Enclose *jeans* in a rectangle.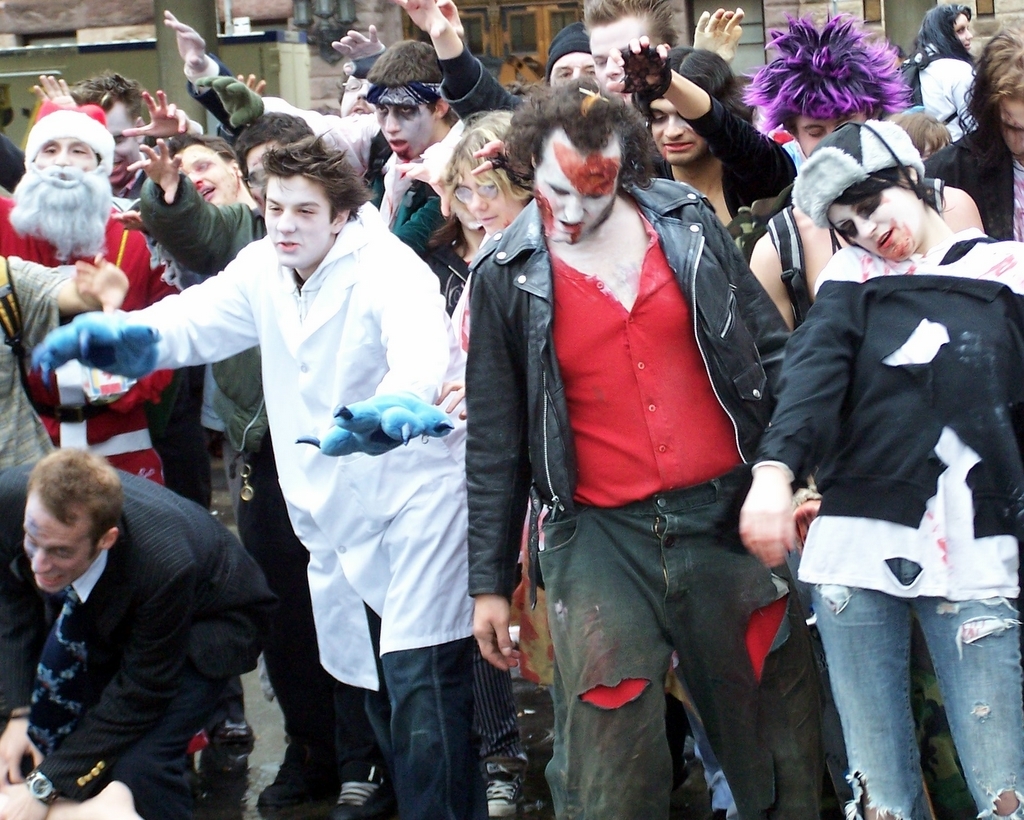
bbox=(225, 472, 341, 745).
